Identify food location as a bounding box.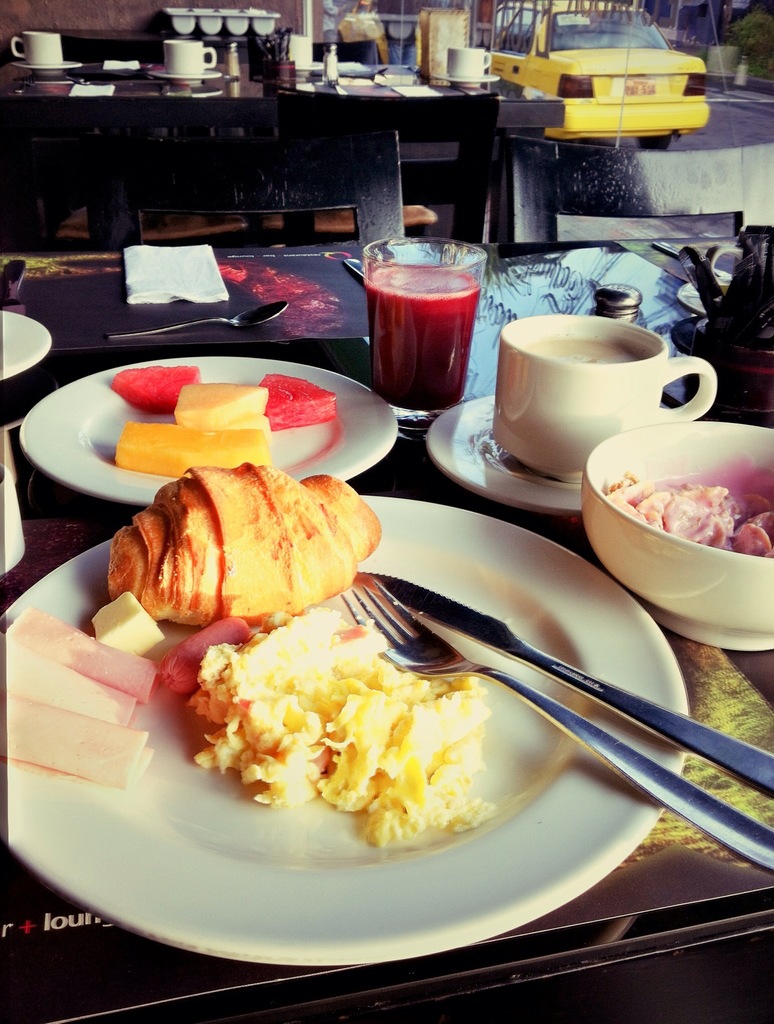
detection(630, 488, 773, 580).
